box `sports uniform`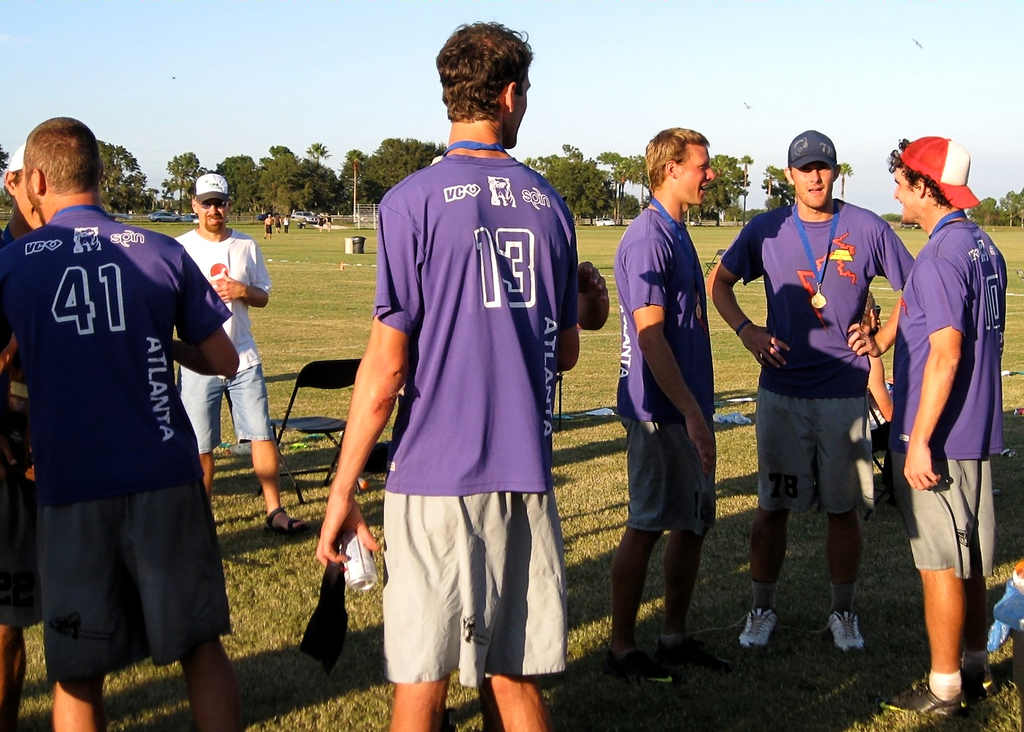
box=[8, 139, 239, 731]
